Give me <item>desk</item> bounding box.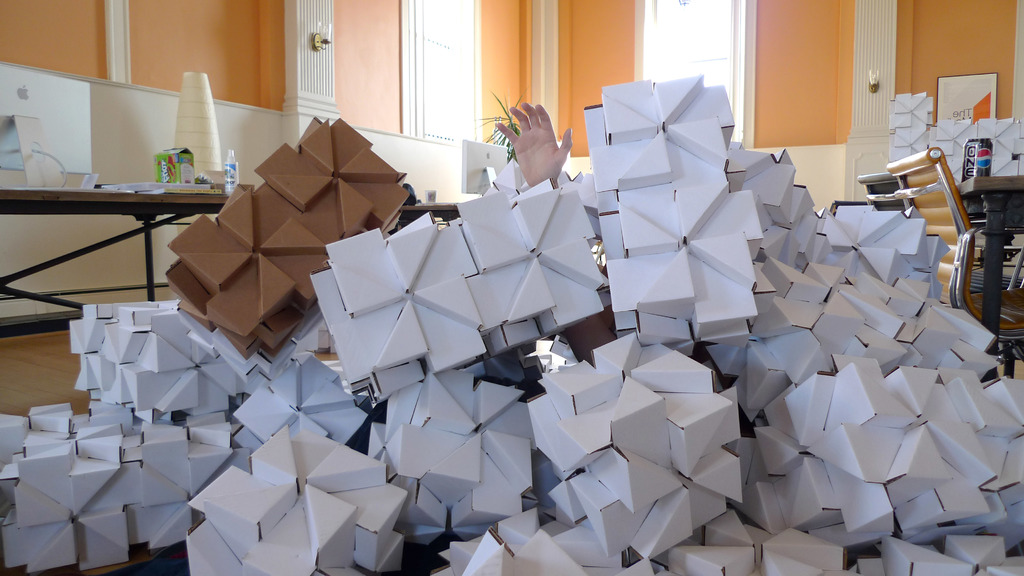
{"left": 0, "top": 145, "right": 218, "bottom": 329}.
